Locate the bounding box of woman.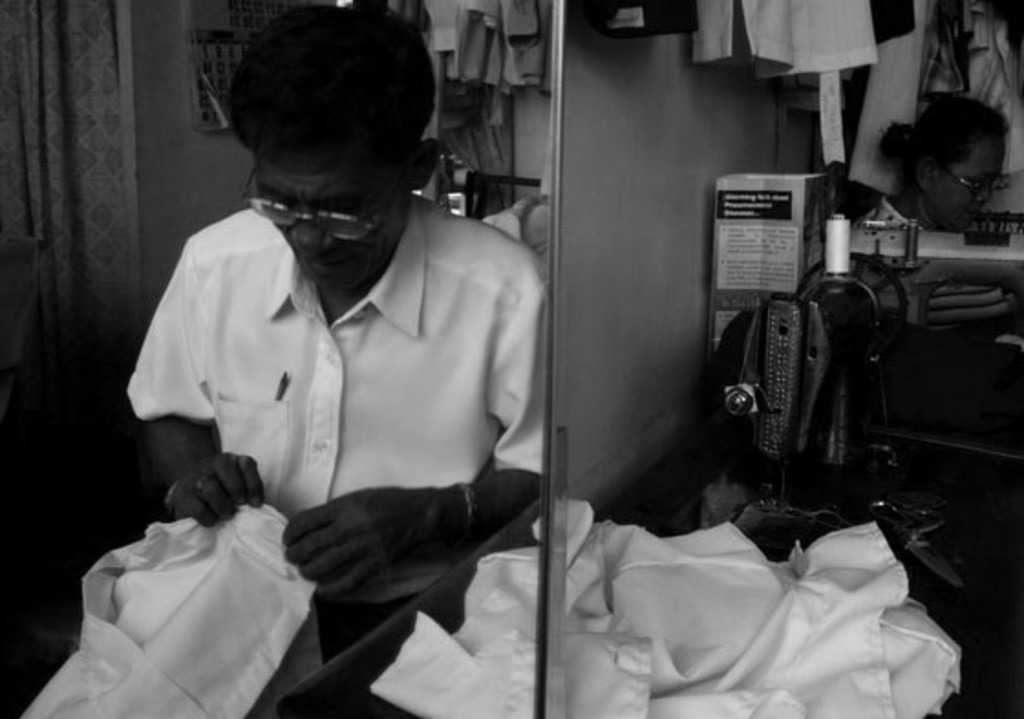
Bounding box: bbox(859, 101, 1019, 240).
